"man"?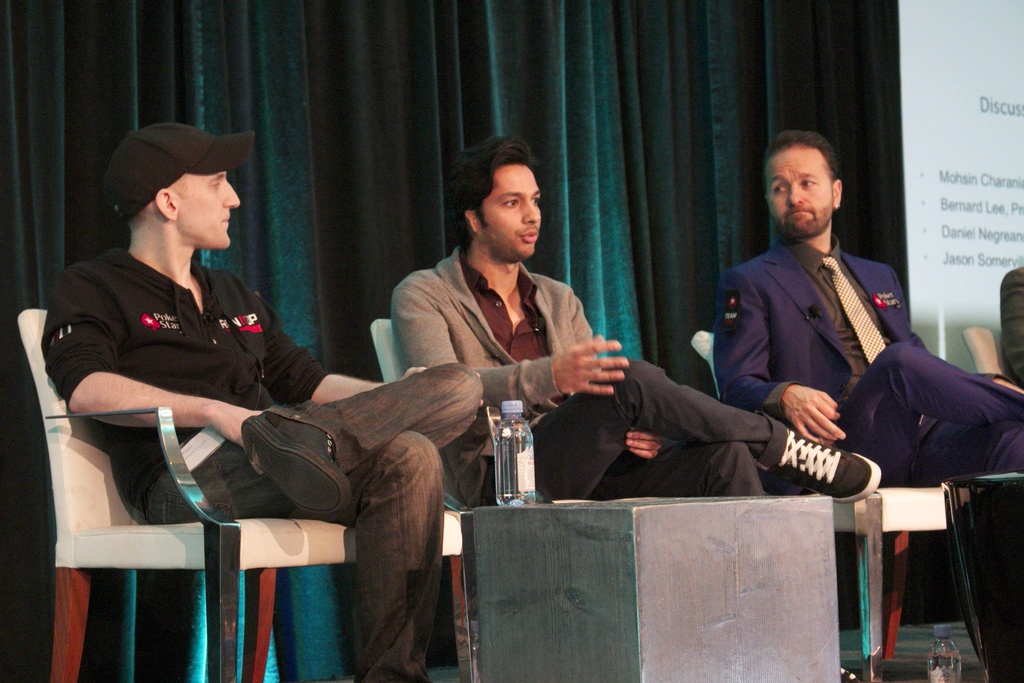
box=[708, 129, 1023, 682]
